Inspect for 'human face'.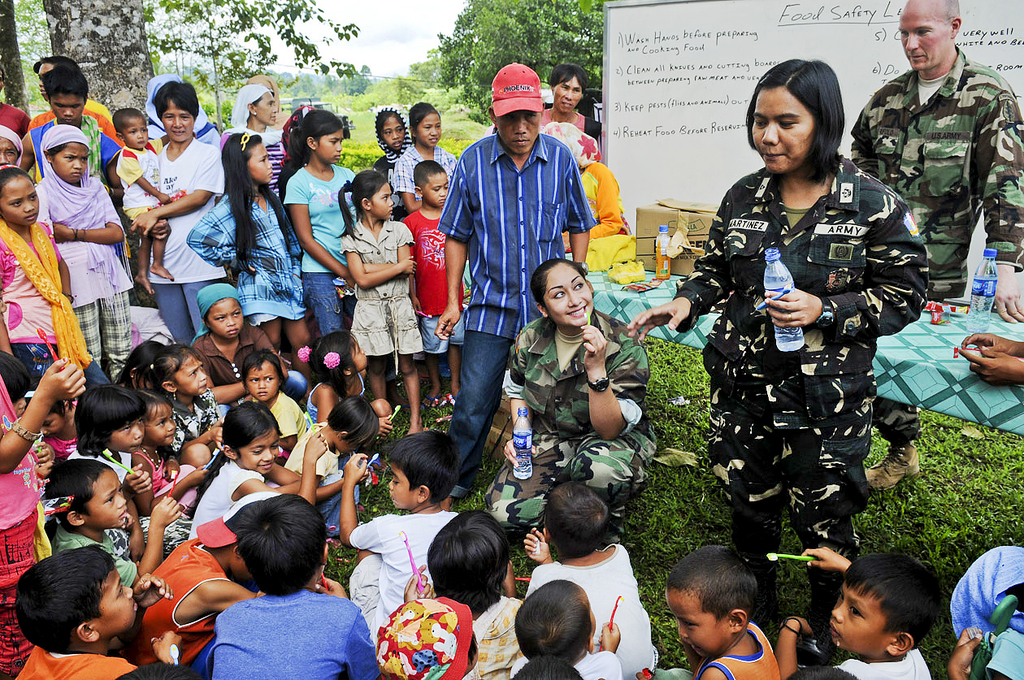
Inspection: 831 583 891 645.
